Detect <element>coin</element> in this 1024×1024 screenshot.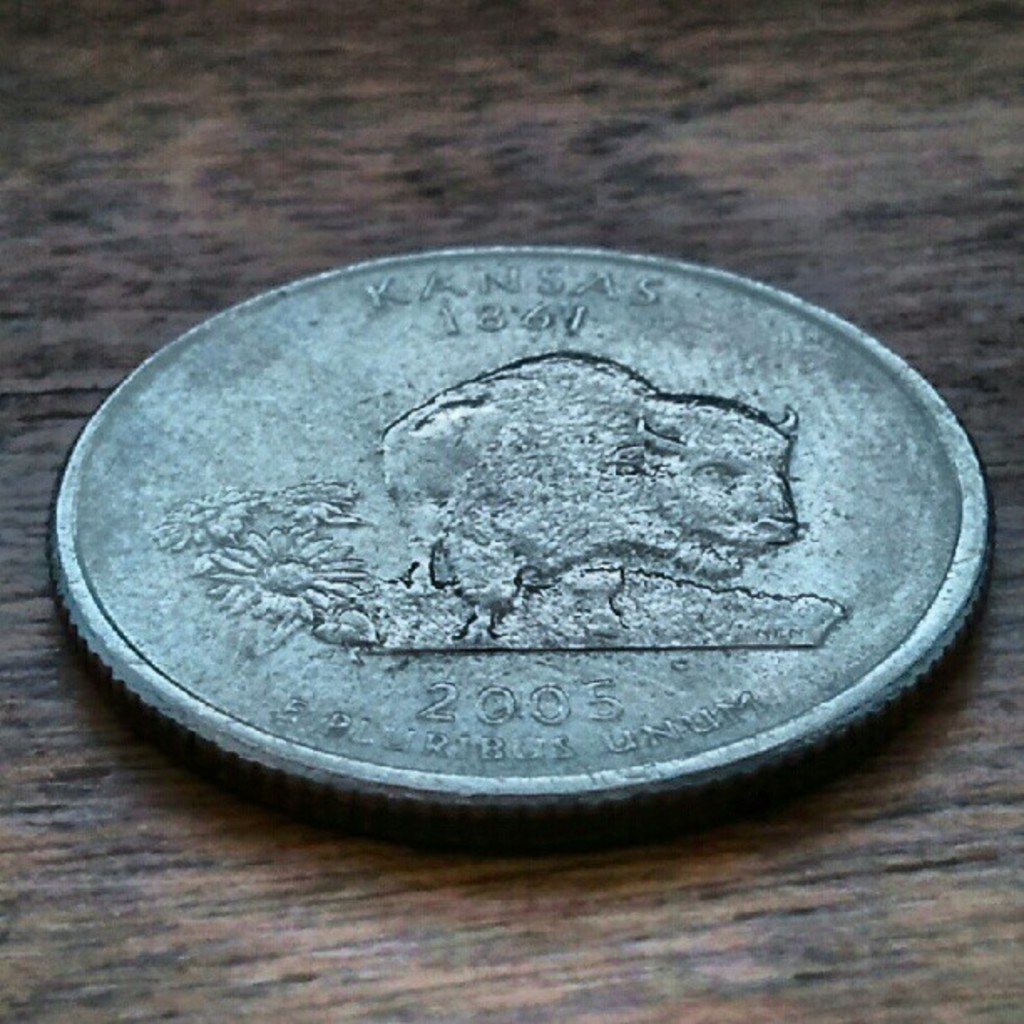
Detection: l=50, t=243, r=992, b=803.
